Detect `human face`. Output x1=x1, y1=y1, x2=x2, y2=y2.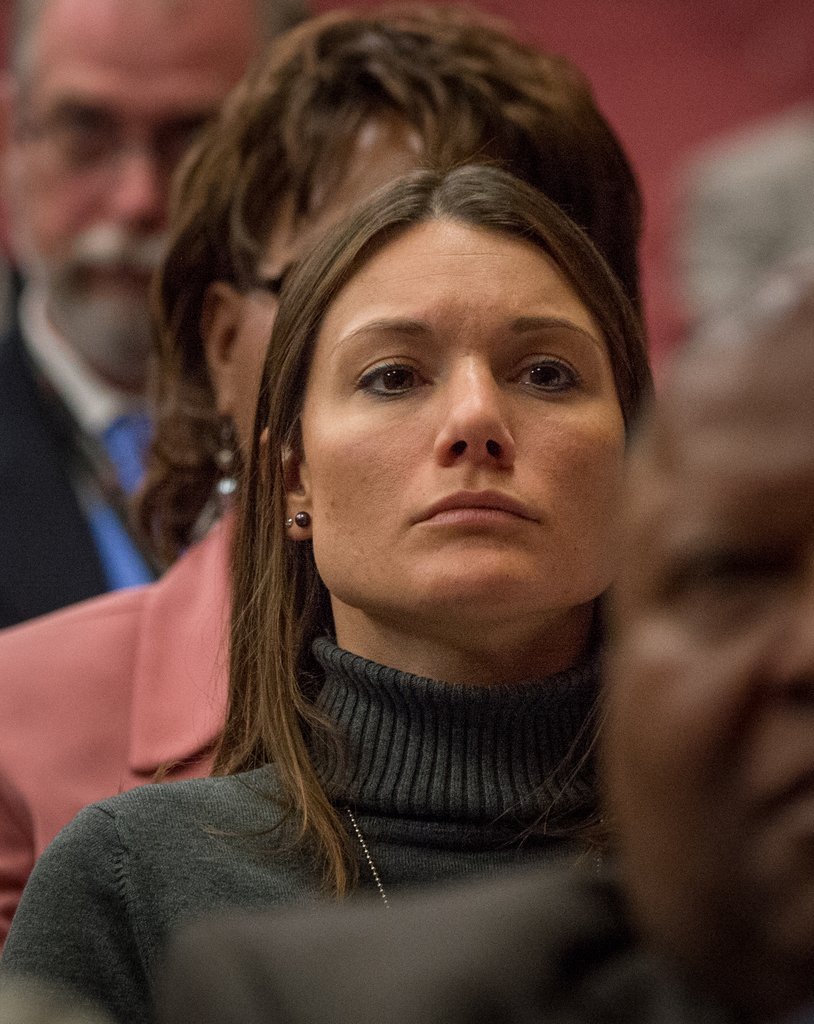
x1=16, y1=0, x2=265, y2=366.
